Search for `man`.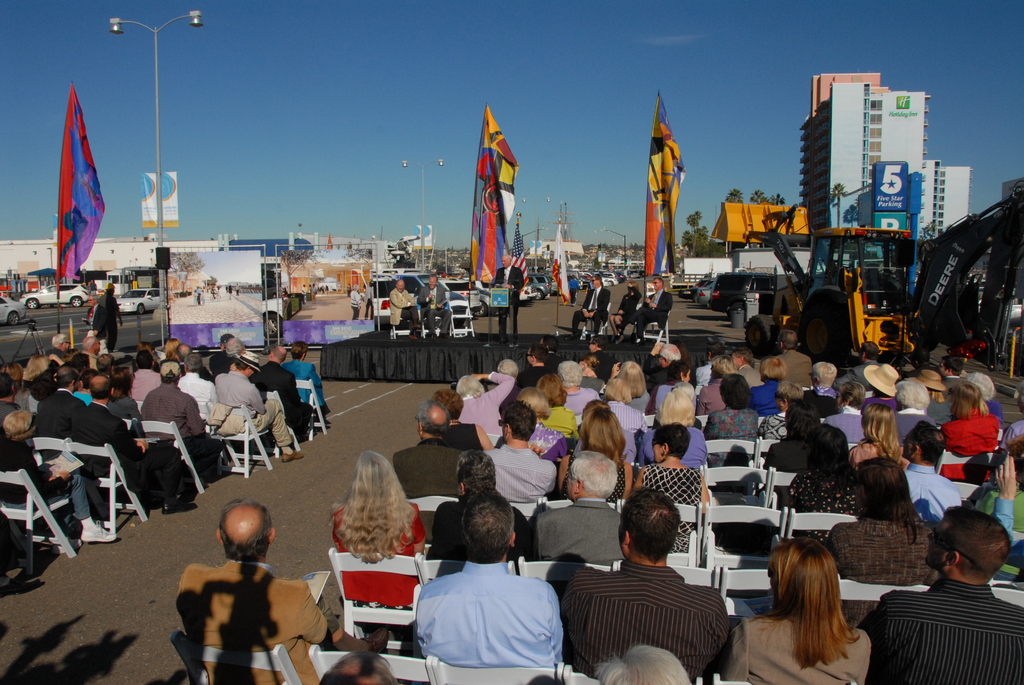
Found at box(310, 283, 317, 304).
